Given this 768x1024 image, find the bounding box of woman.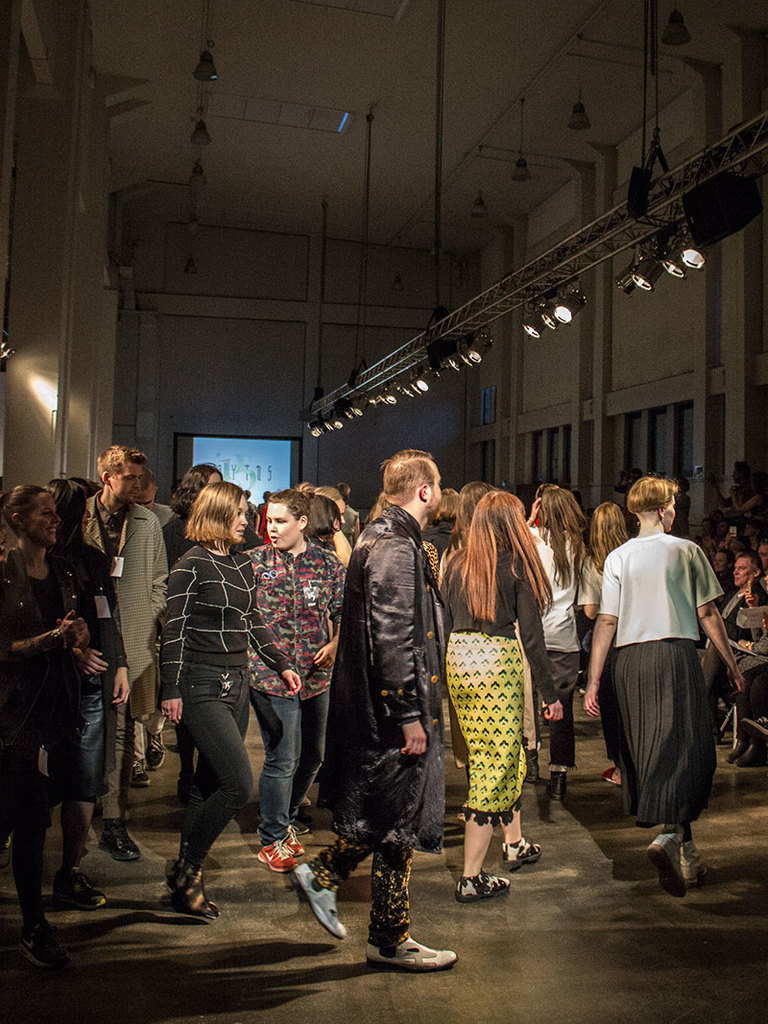
left=582, top=474, right=748, bottom=891.
